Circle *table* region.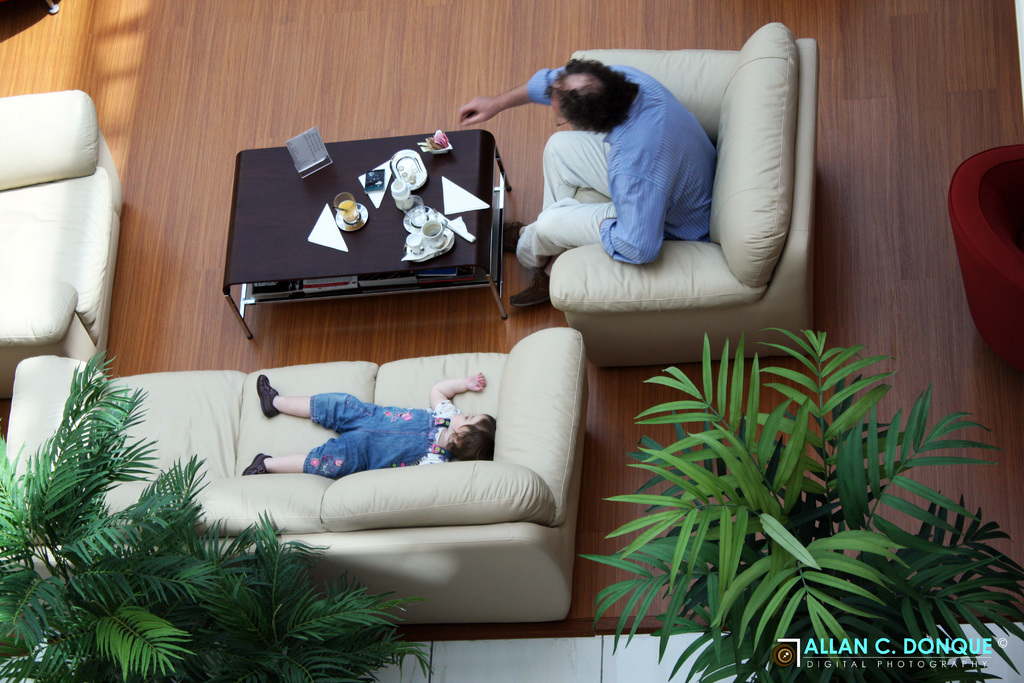
Region: bbox=(207, 126, 540, 357).
